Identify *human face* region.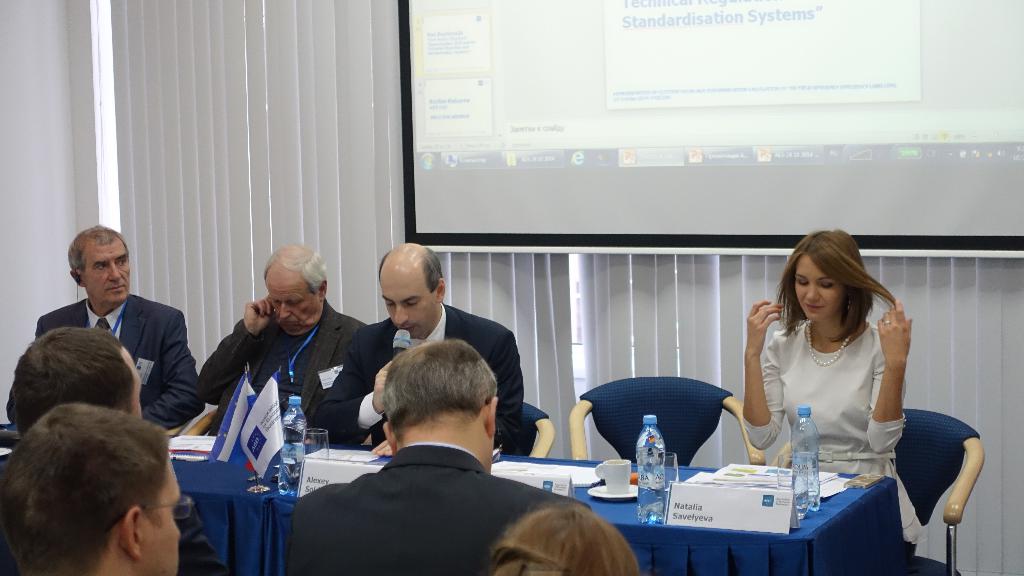
Region: box=[269, 271, 321, 339].
